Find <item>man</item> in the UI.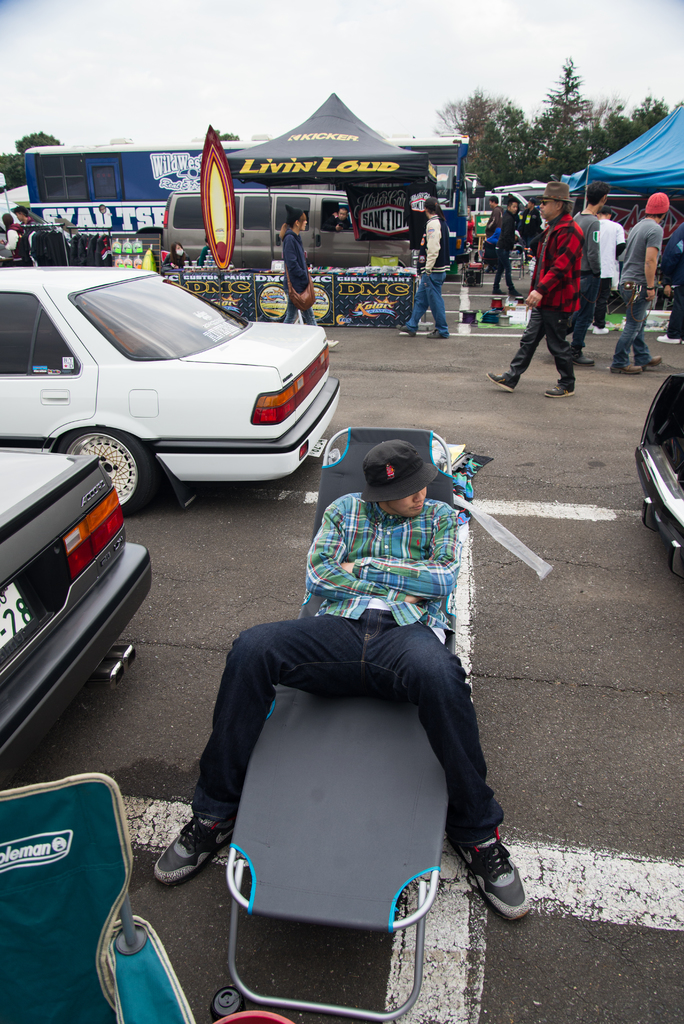
UI element at [left=286, top=206, right=337, bottom=349].
